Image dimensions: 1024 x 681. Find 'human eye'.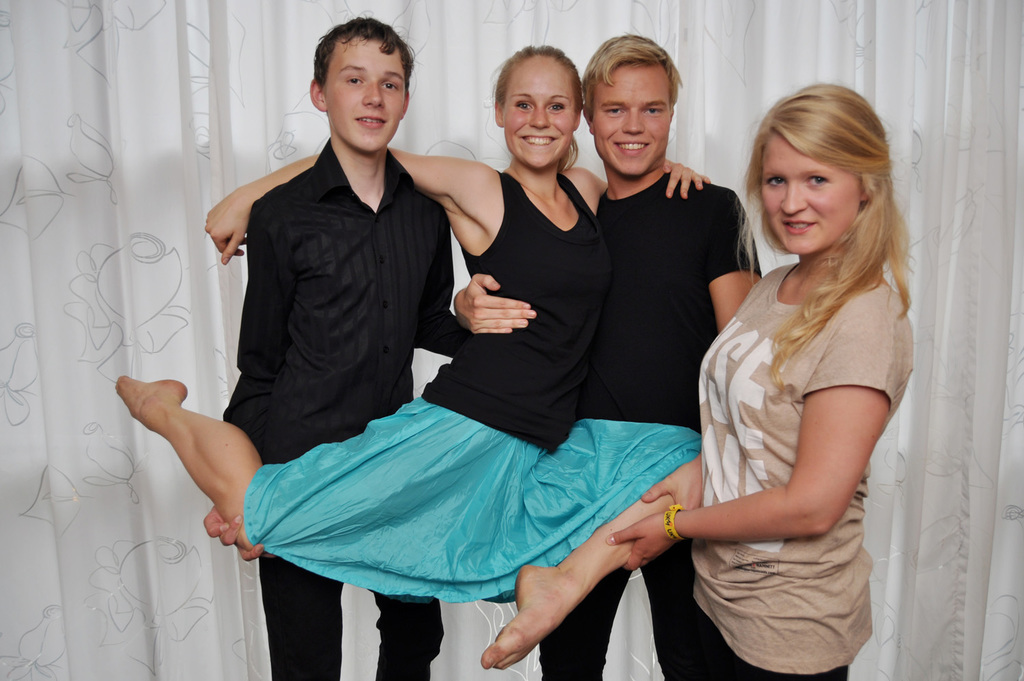
pyautogui.locateOnScreen(761, 173, 786, 191).
